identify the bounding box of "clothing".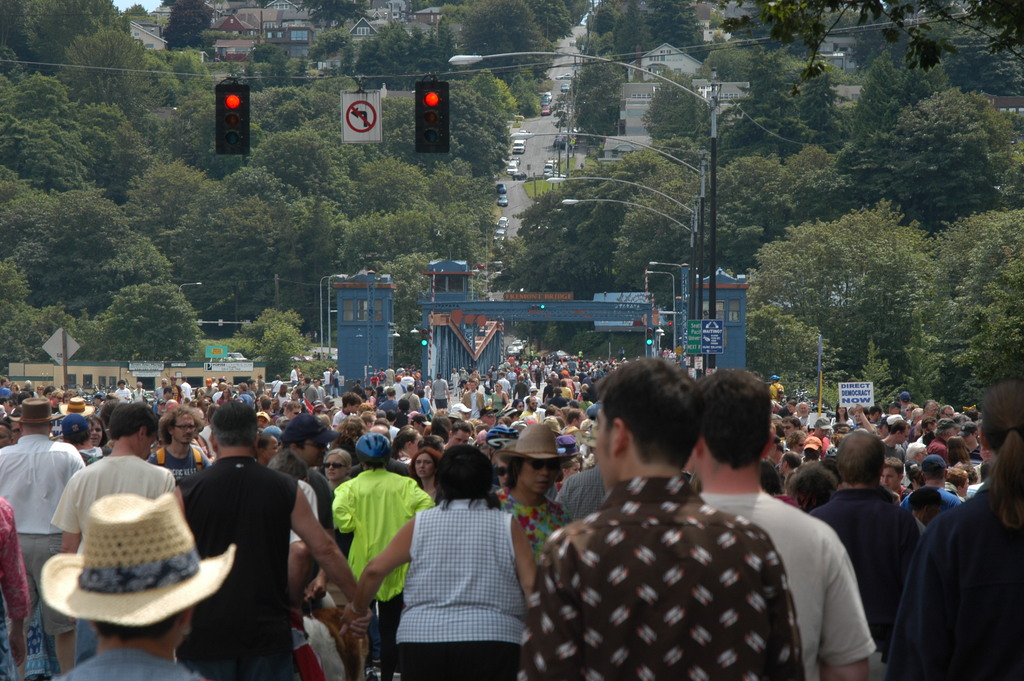
0,433,88,535.
